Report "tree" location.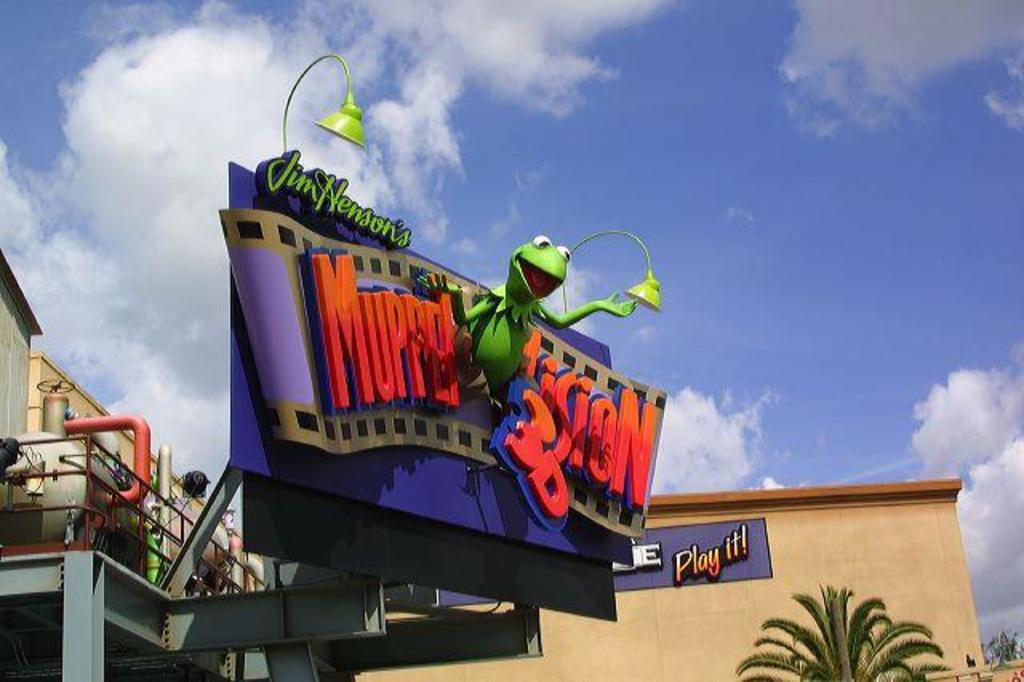
Report: (x1=765, y1=580, x2=933, y2=681).
